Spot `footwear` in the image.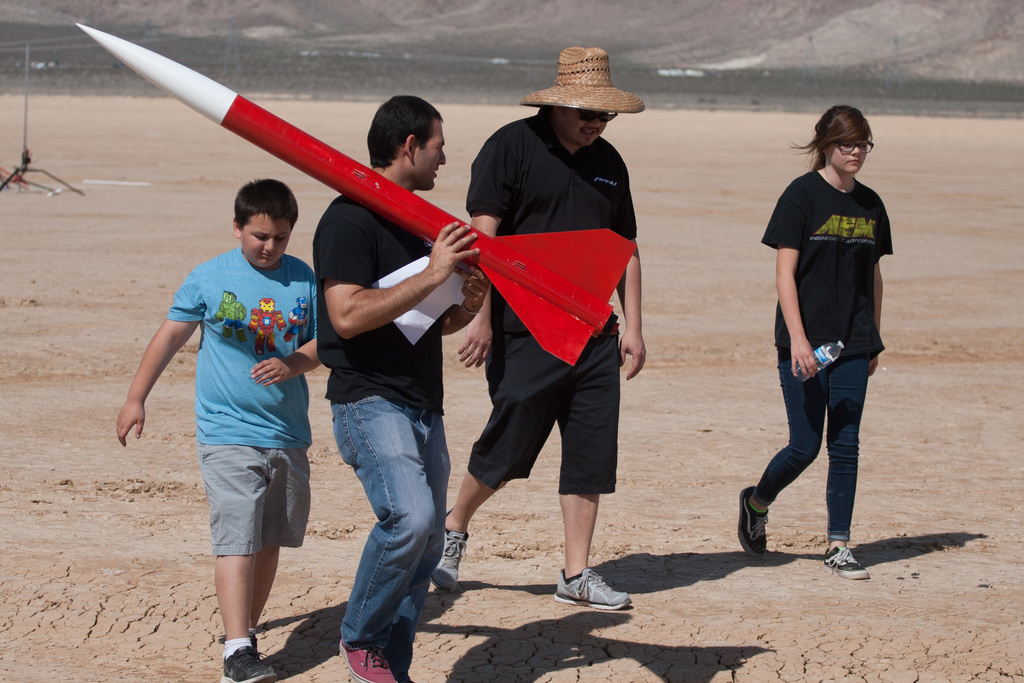
`footwear` found at 738/488/774/557.
